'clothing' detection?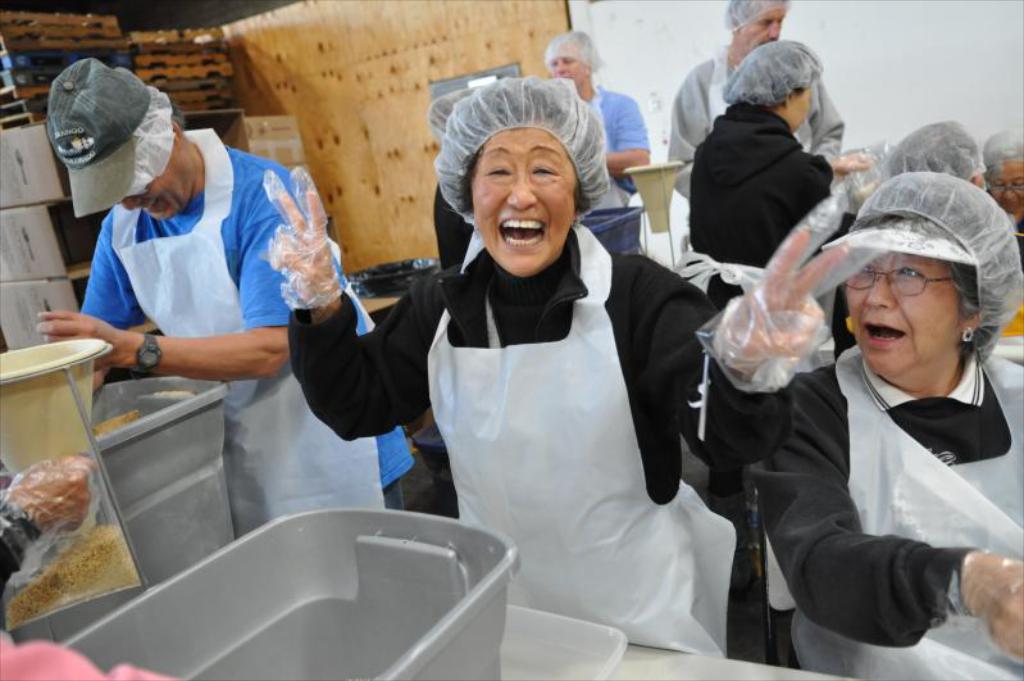
[x1=73, y1=128, x2=419, y2=518]
